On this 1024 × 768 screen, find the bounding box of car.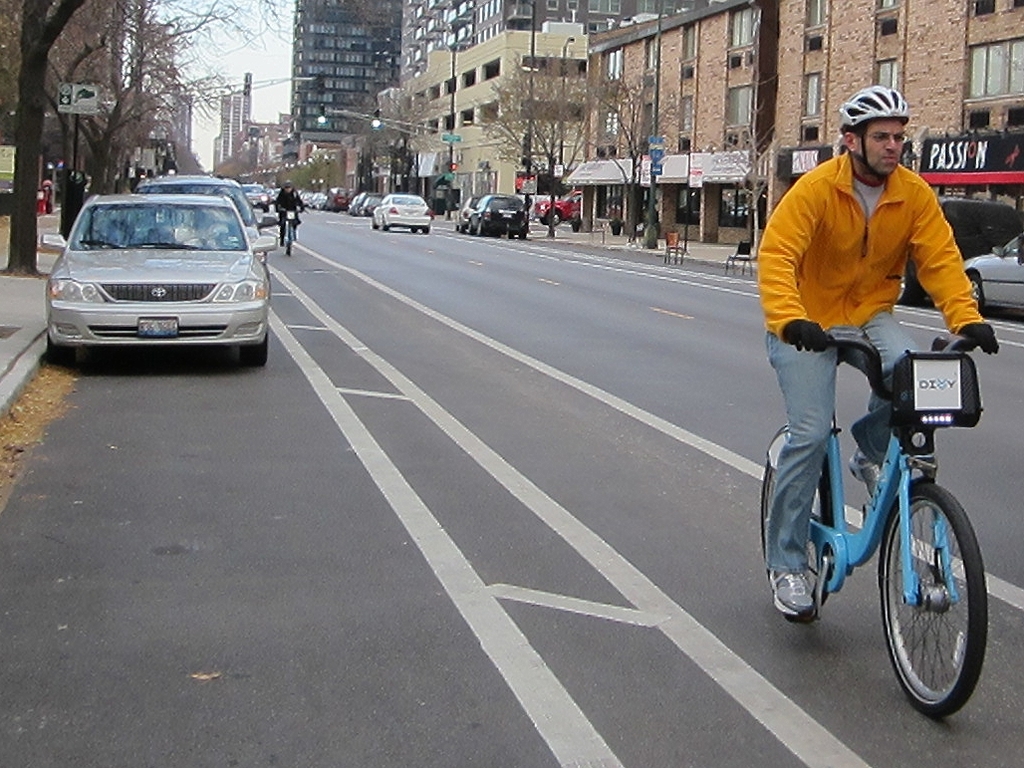
Bounding box: region(458, 193, 480, 231).
